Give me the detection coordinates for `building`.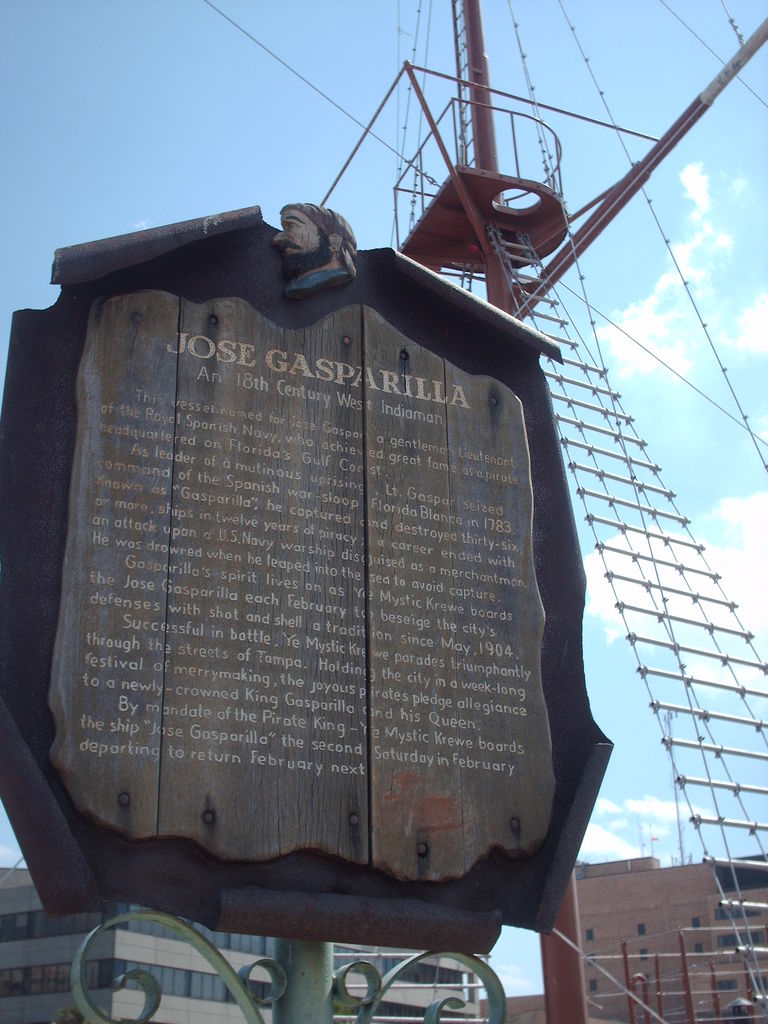
{"x1": 484, "y1": 855, "x2": 767, "y2": 1023}.
